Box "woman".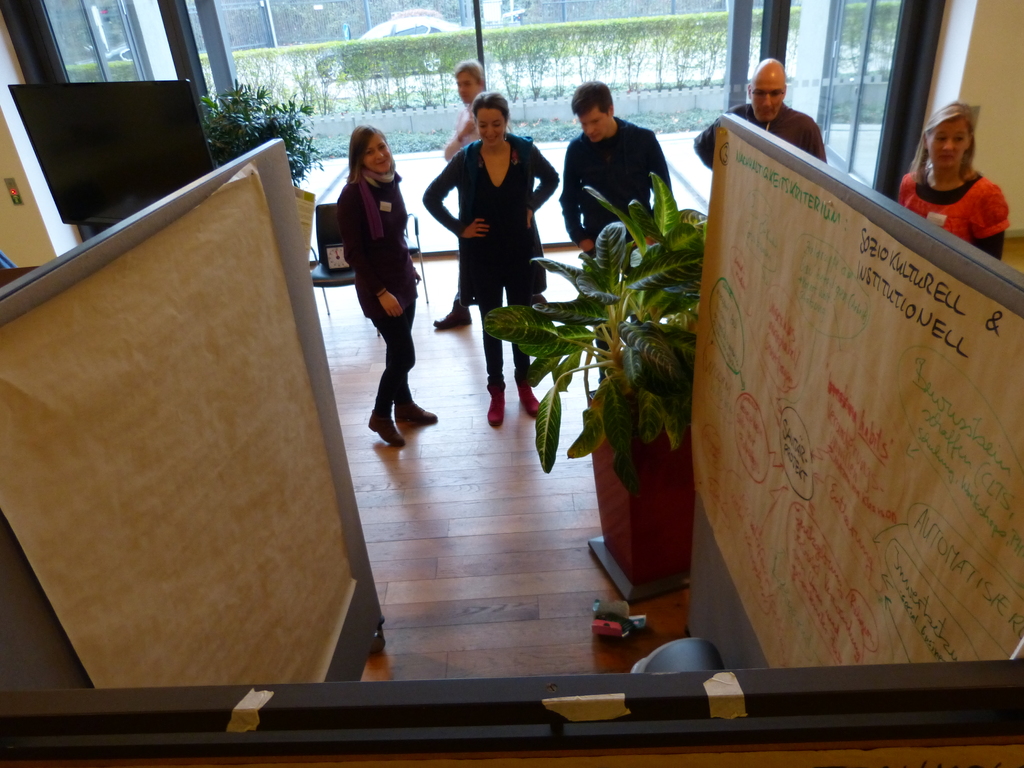
(428, 57, 505, 326).
